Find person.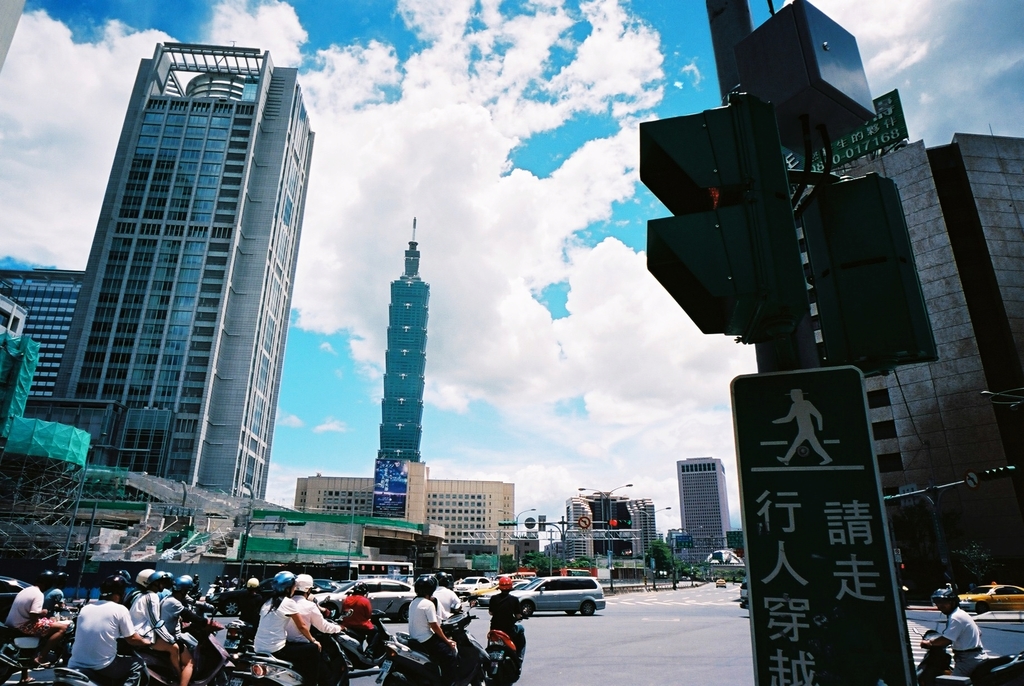
l=433, t=568, r=464, b=633.
